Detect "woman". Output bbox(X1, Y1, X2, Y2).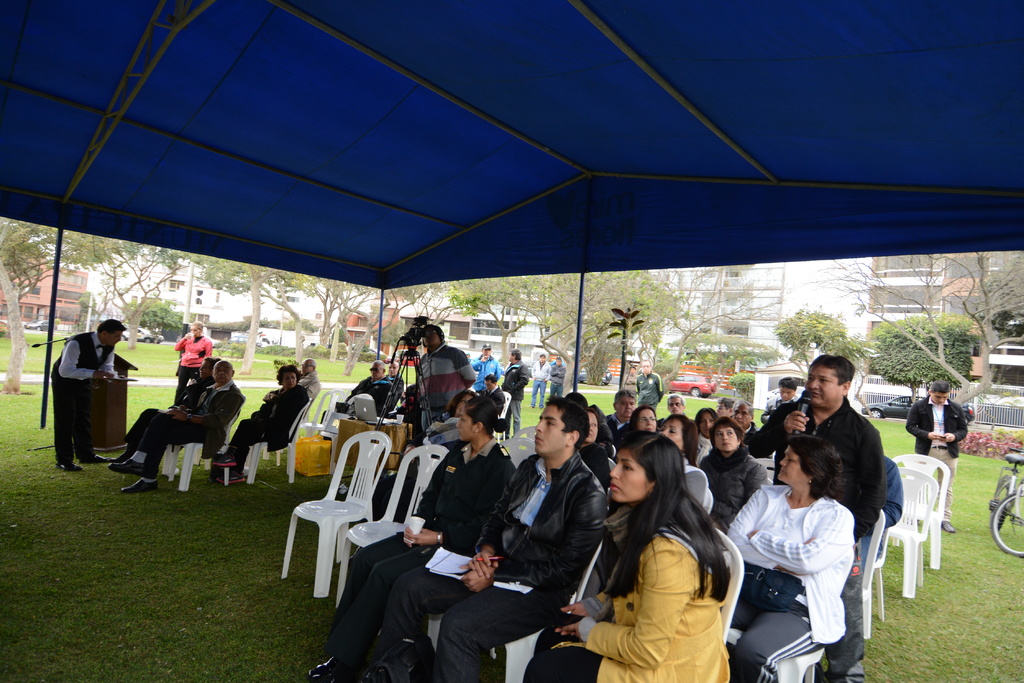
bbox(632, 405, 662, 435).
